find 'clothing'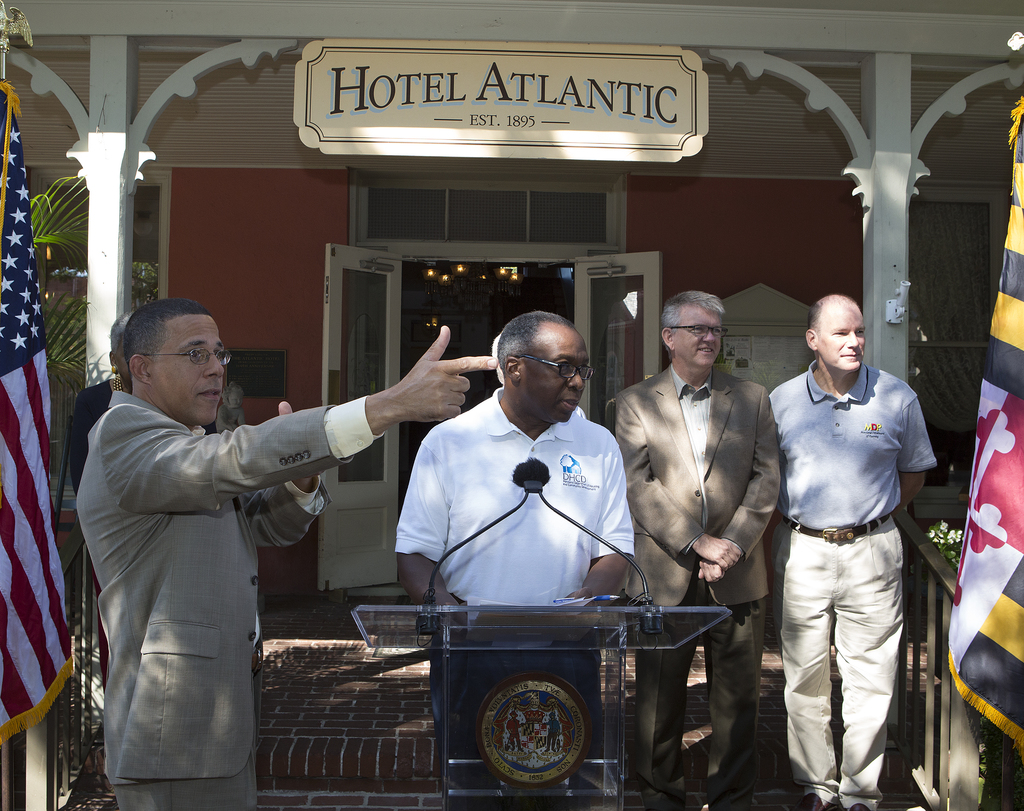
l=75, t=396, r=376, b=808
